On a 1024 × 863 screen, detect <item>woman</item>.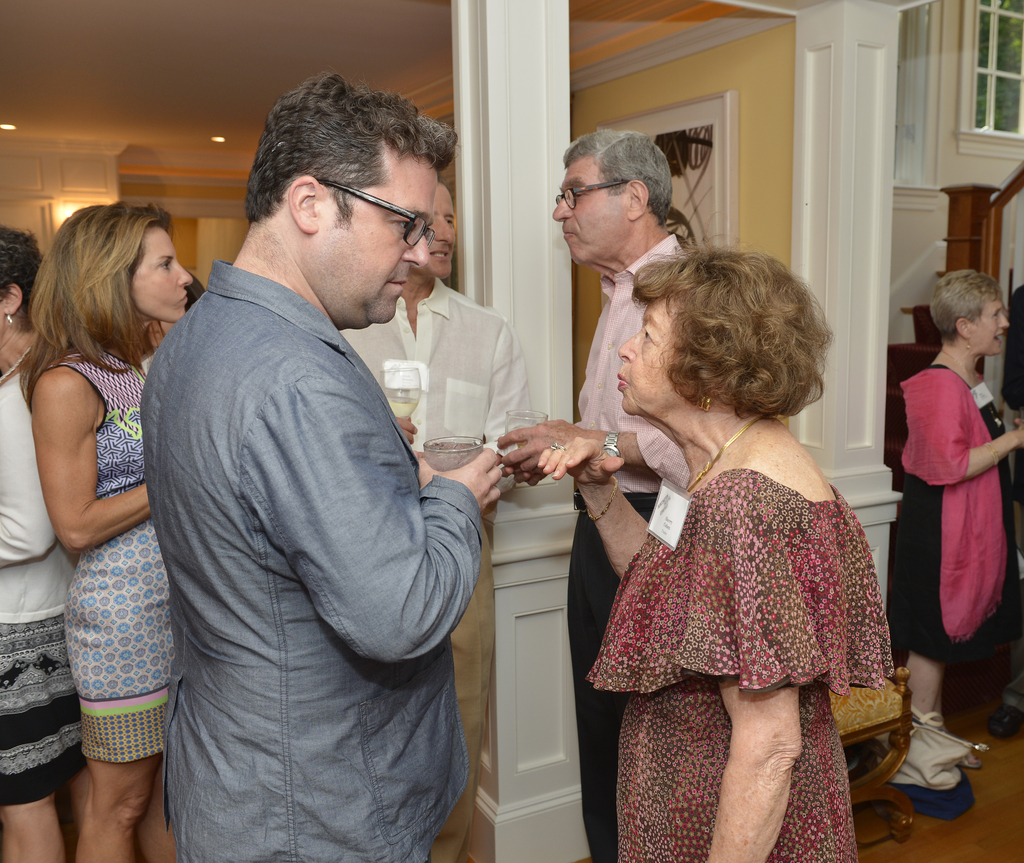
pyautogui.locateOnScreen(19, 195, 199, 862).
